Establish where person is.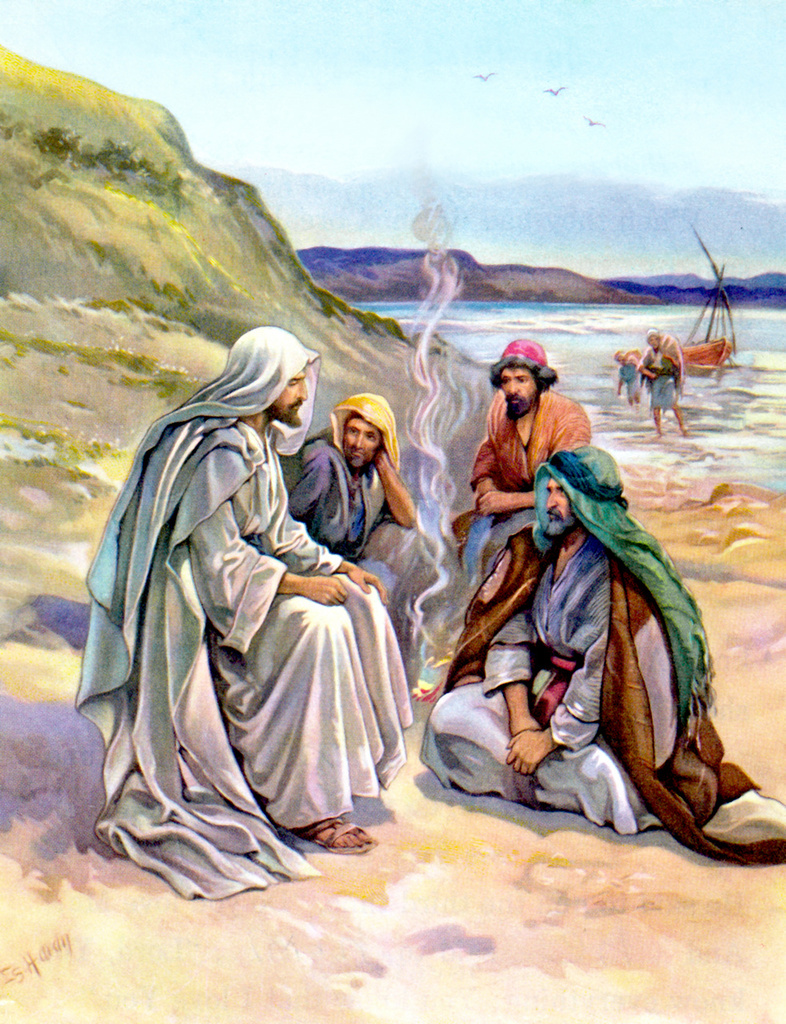
Established at pyautogui.locateOnScreen(449, 338, 590, 586).
